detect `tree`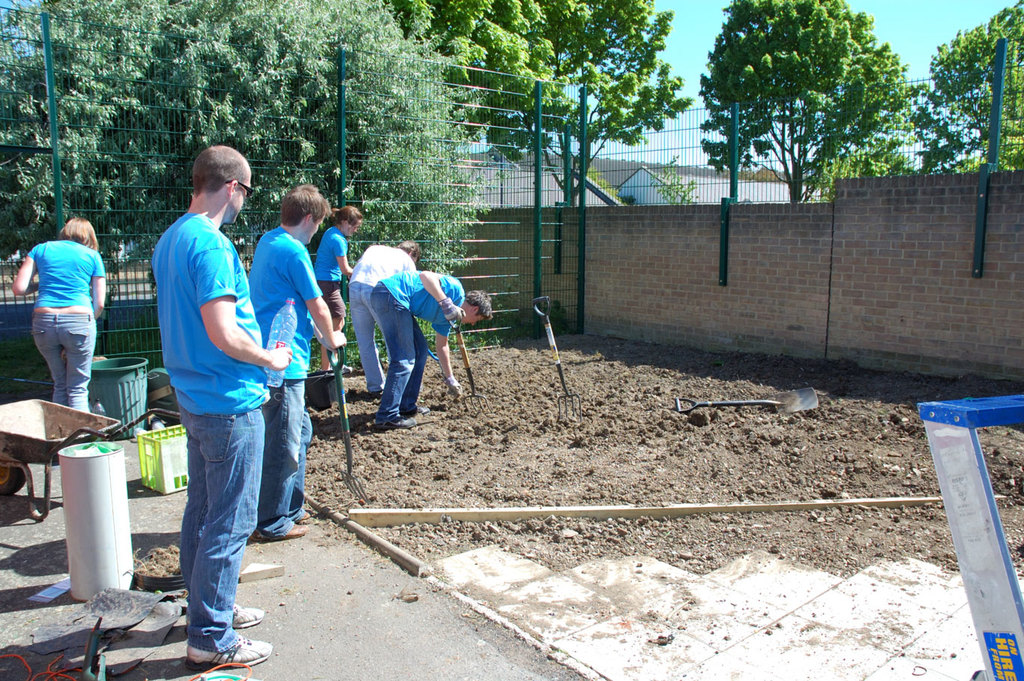
<region>0, 0, 503, 371</region>
